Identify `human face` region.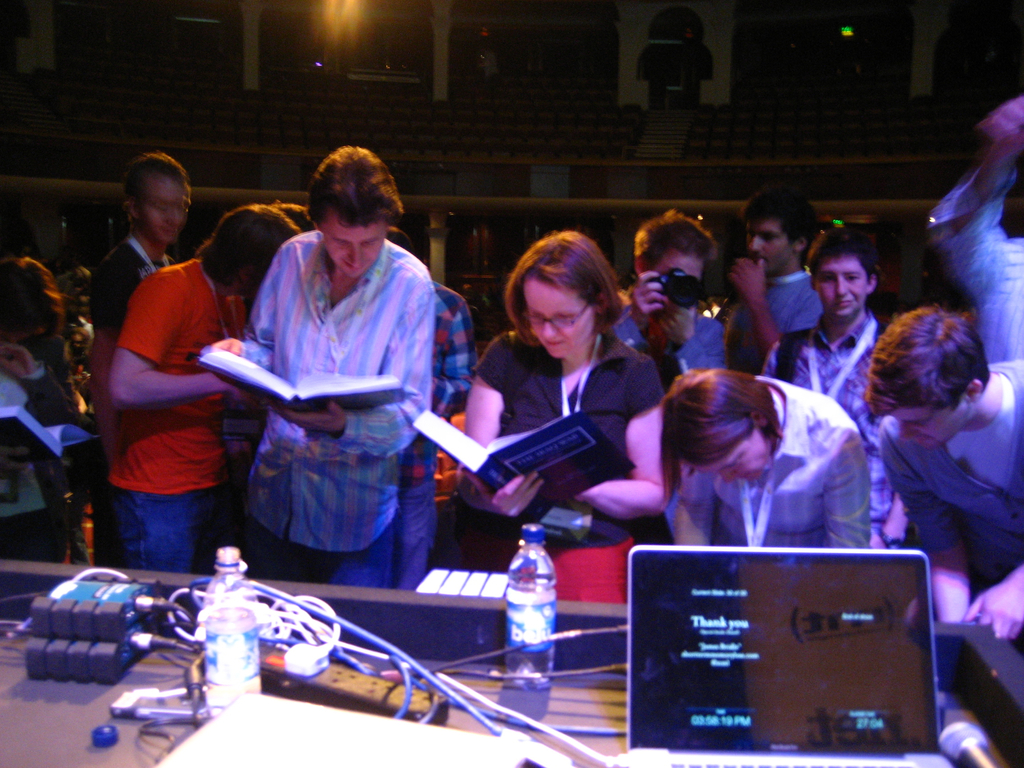
Region: region(684, 426, 768, 480).
